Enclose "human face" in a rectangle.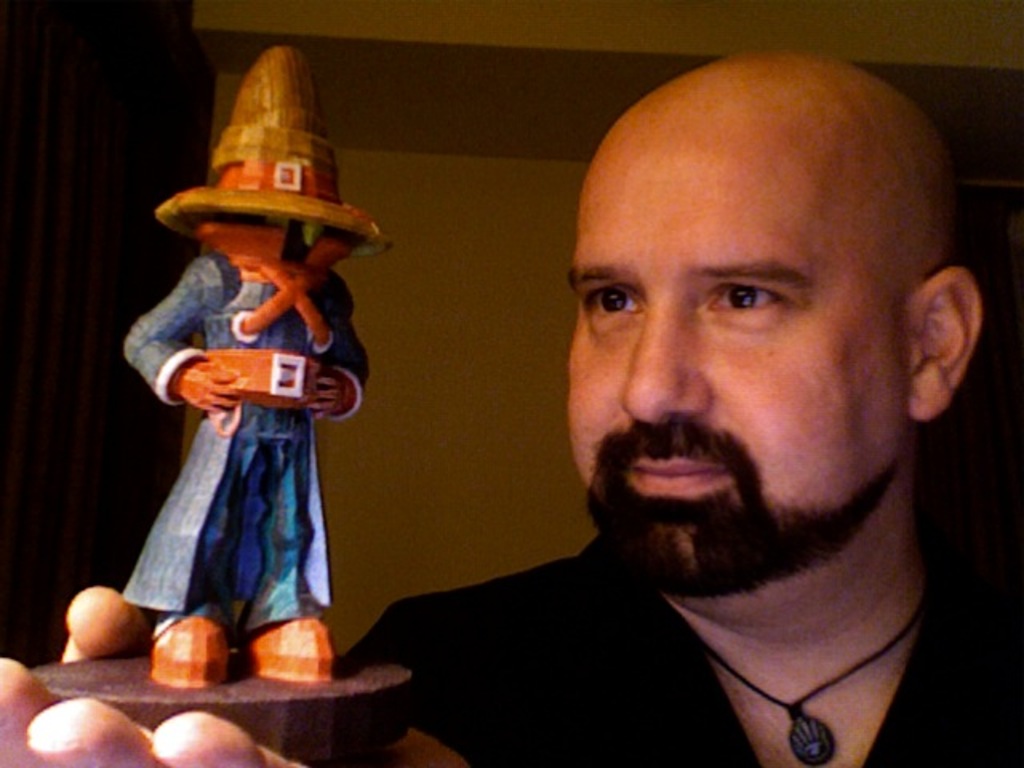
box(565, 139, 898, 598).
